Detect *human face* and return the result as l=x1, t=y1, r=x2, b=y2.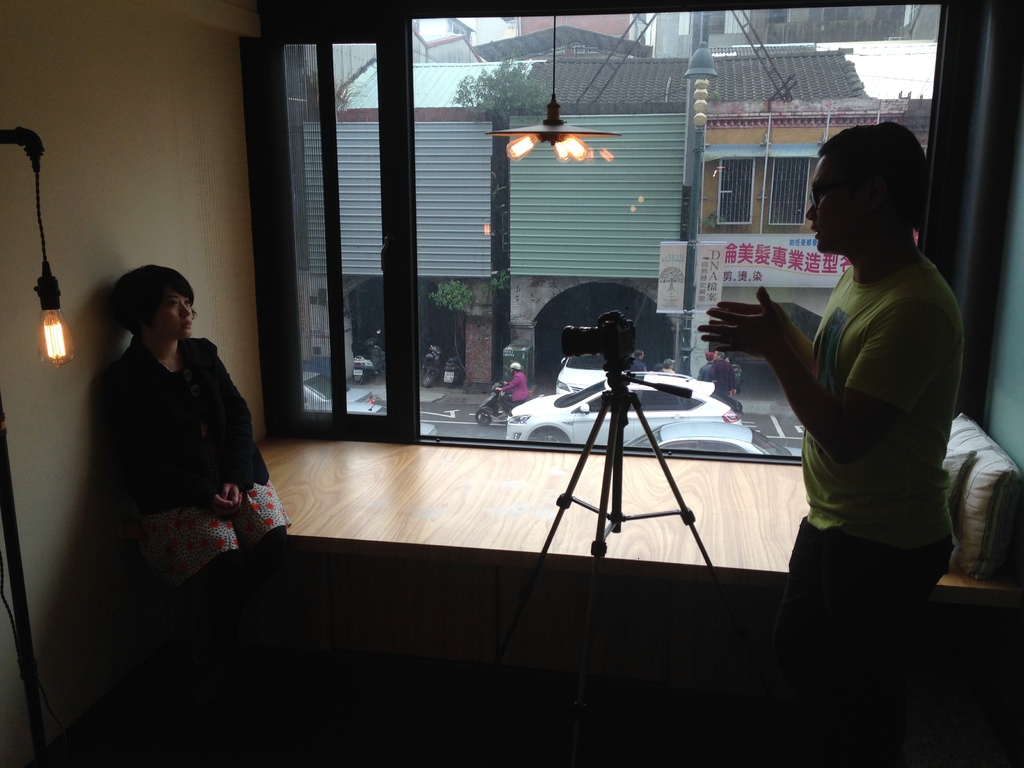
l=148, t=294, r=193, b=331.
